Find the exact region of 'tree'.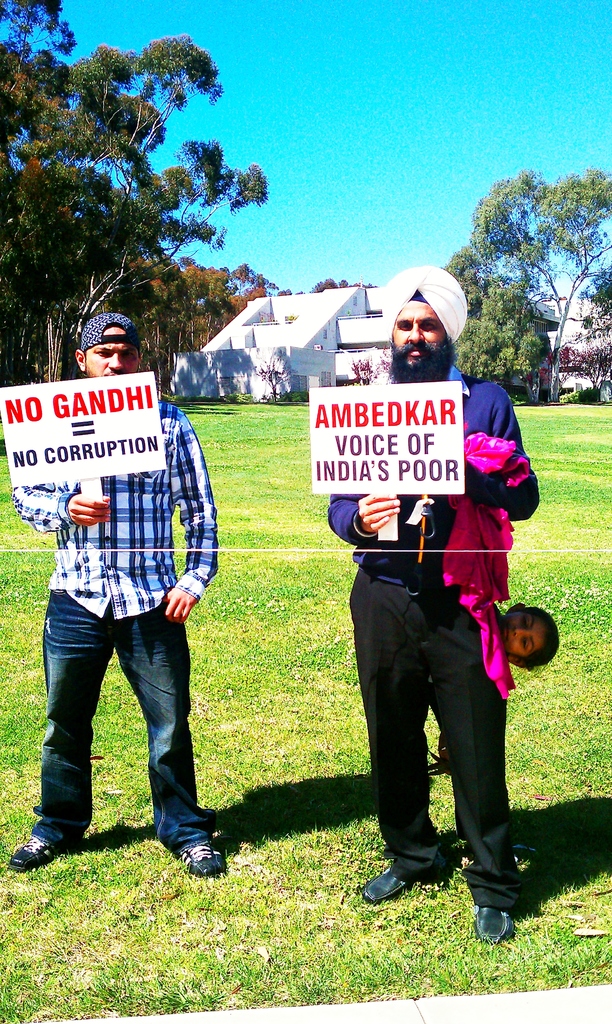
Exact region: <box>275,265,385,308</box>.
